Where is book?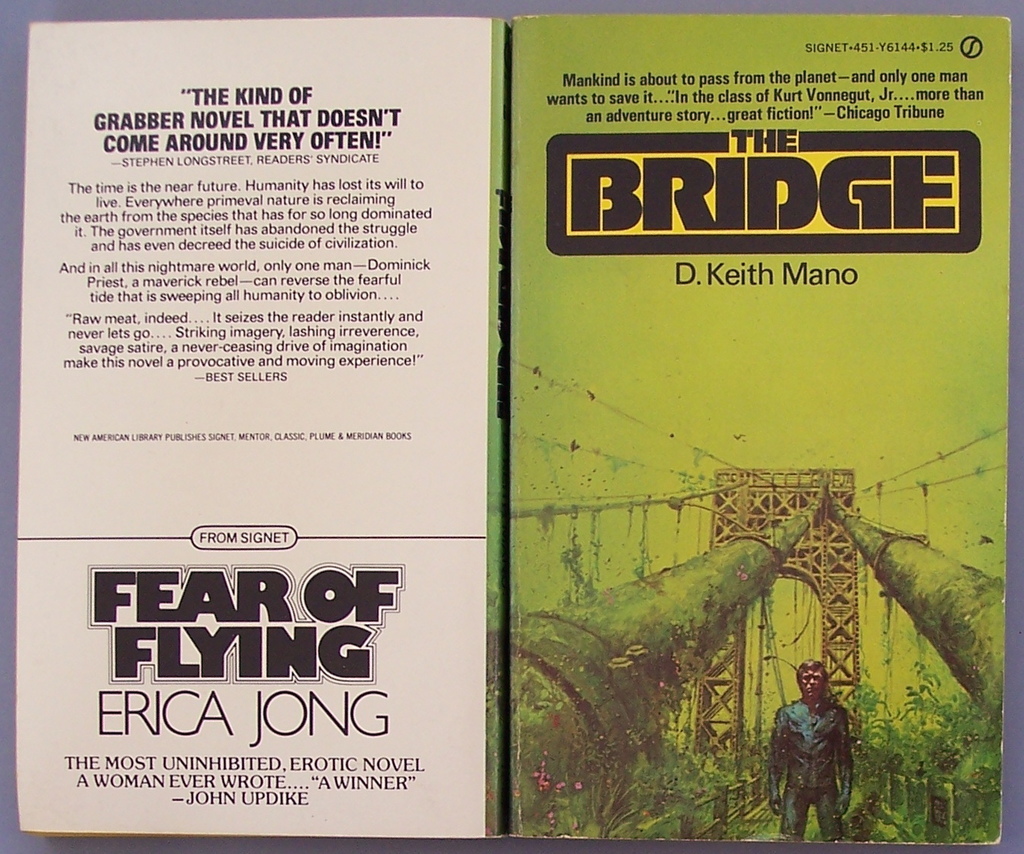
[x1=503, y1=6, x2=1013, y2=851].
